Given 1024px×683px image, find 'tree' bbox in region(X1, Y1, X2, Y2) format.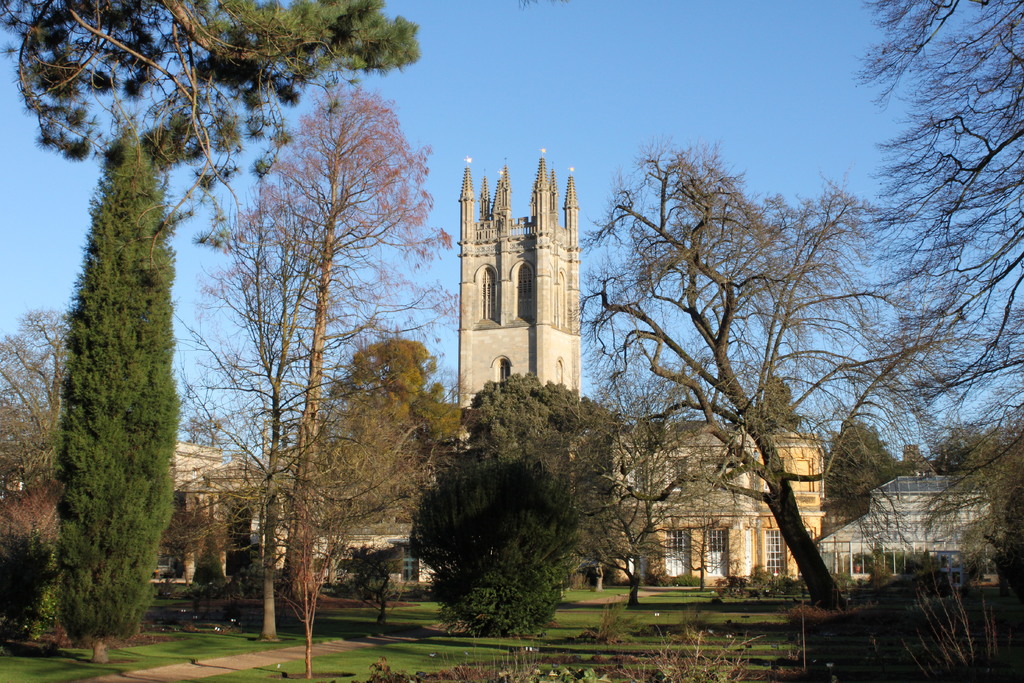
region(0, 297, 83, 536).
